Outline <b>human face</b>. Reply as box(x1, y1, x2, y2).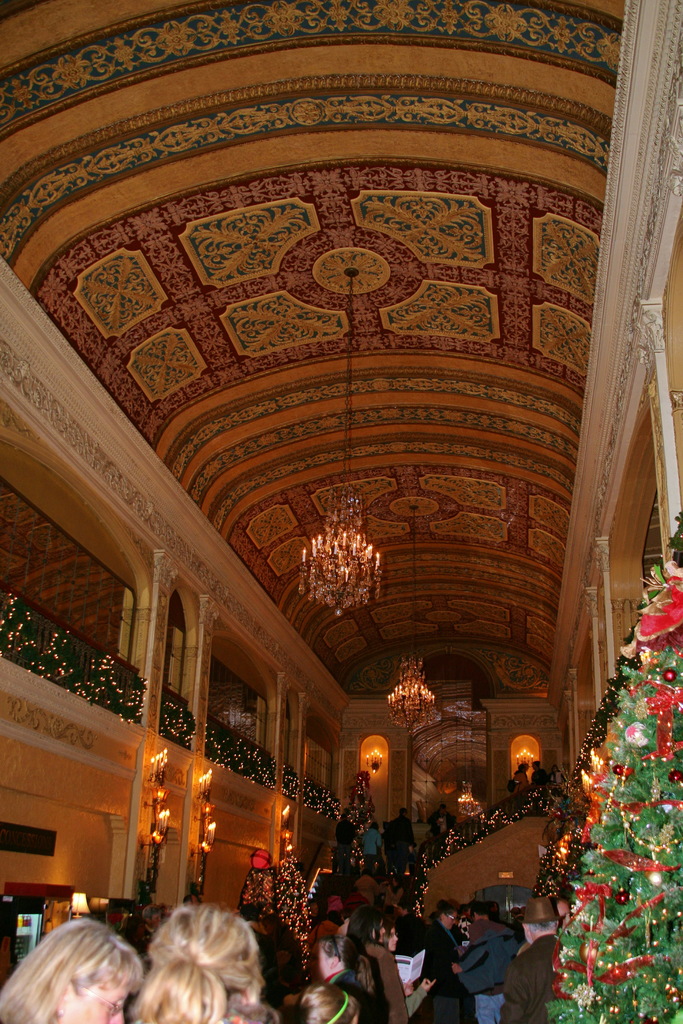
box(378, 917, 401, 952).
